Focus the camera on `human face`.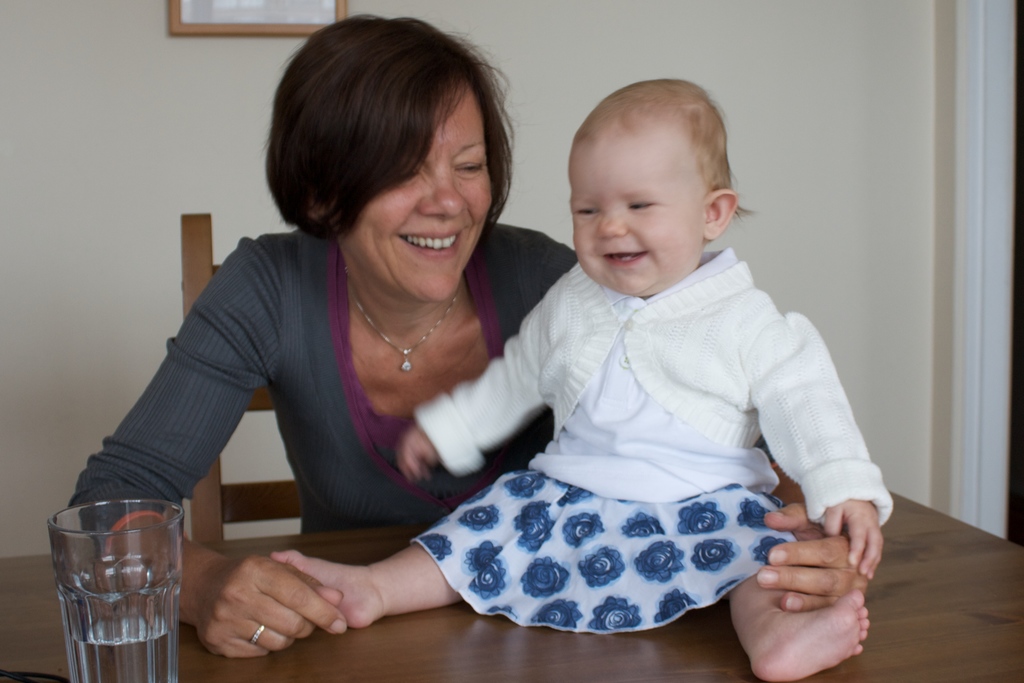
Focus region: locate(346, 92, 493, 303).
